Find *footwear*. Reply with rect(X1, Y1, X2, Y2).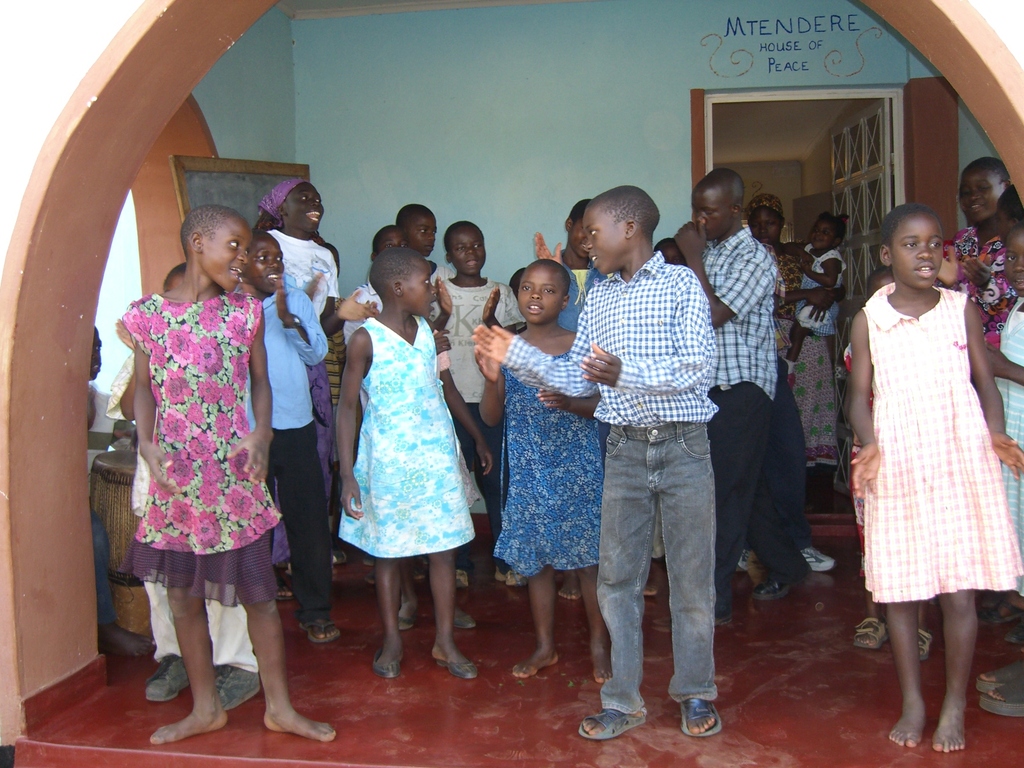
rect(852, 618, 887, 648).
